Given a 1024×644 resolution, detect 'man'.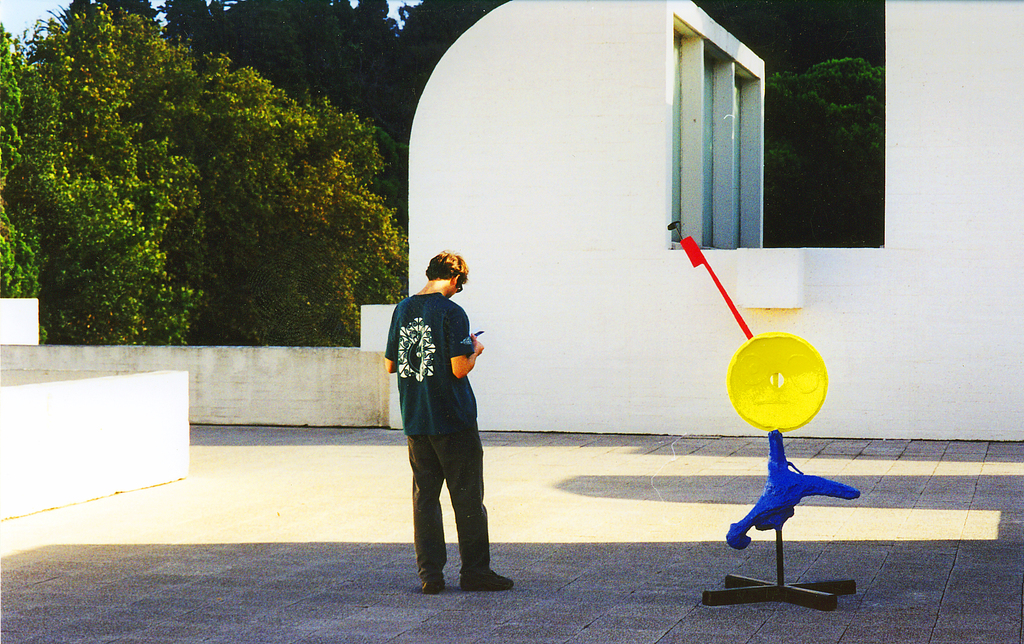
left=383, top=248, right=513, bottom=595.
